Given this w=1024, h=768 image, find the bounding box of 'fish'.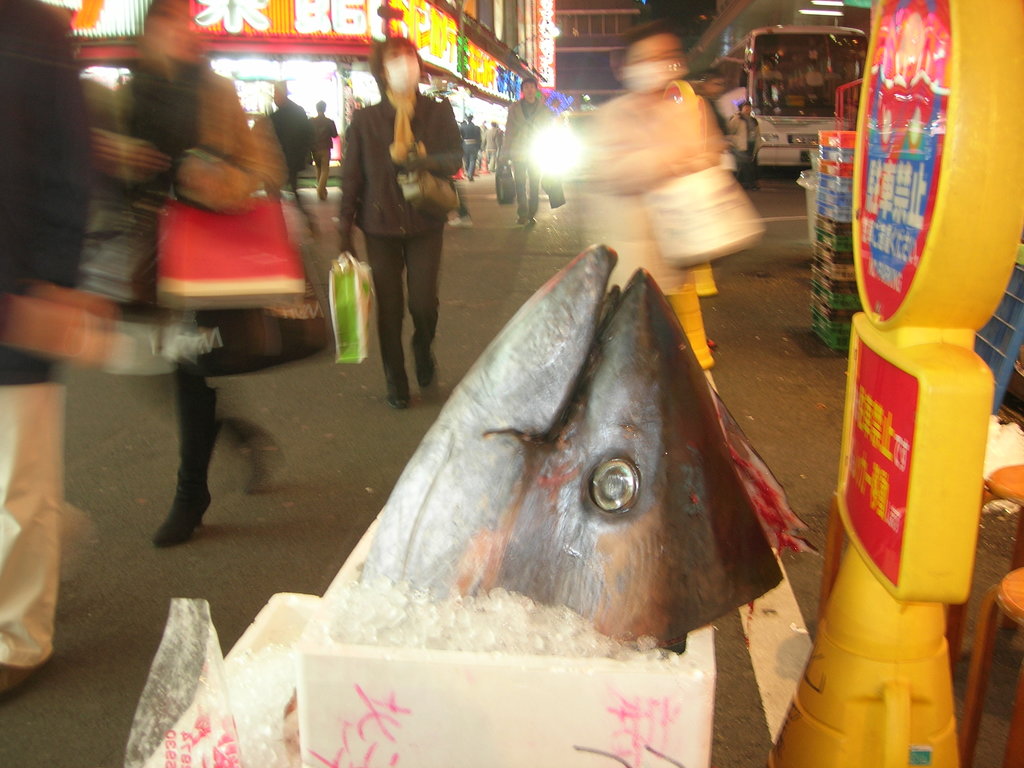
x1=321, y1=222, x2=791, y2=668.
